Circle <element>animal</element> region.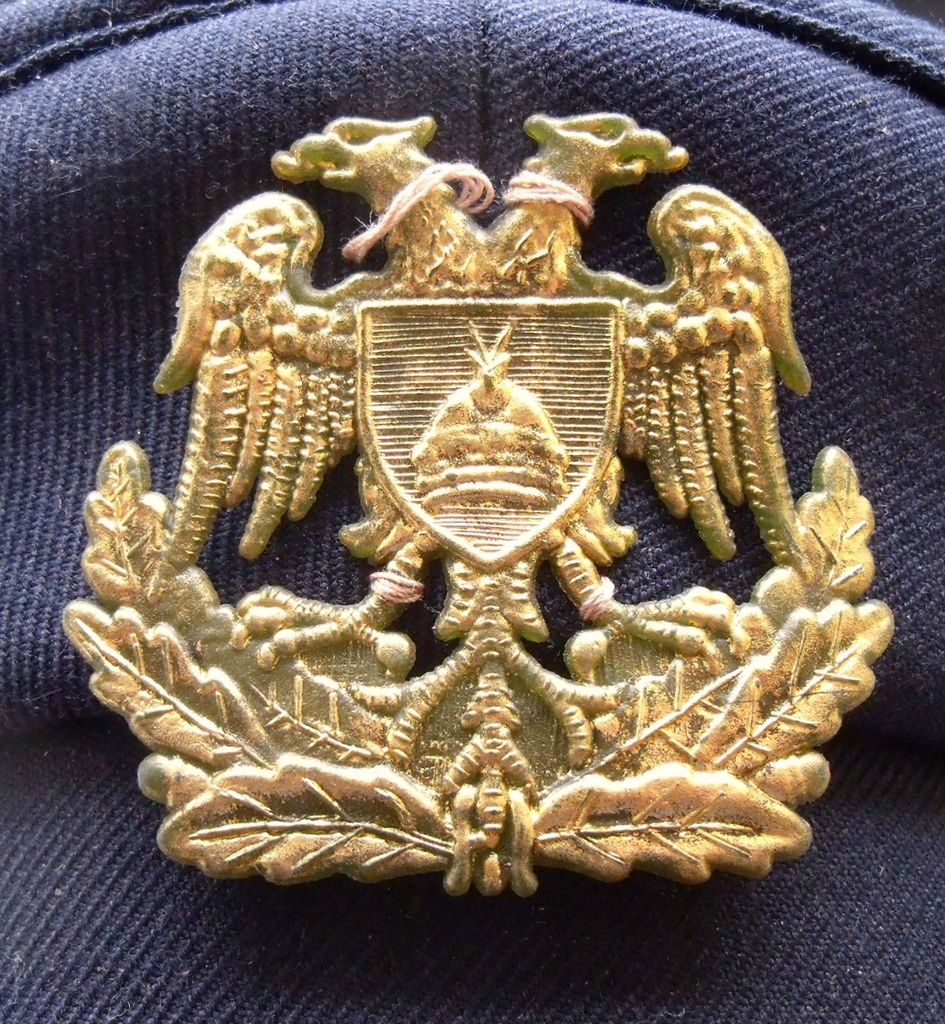
Region: 480 106 824 566.
